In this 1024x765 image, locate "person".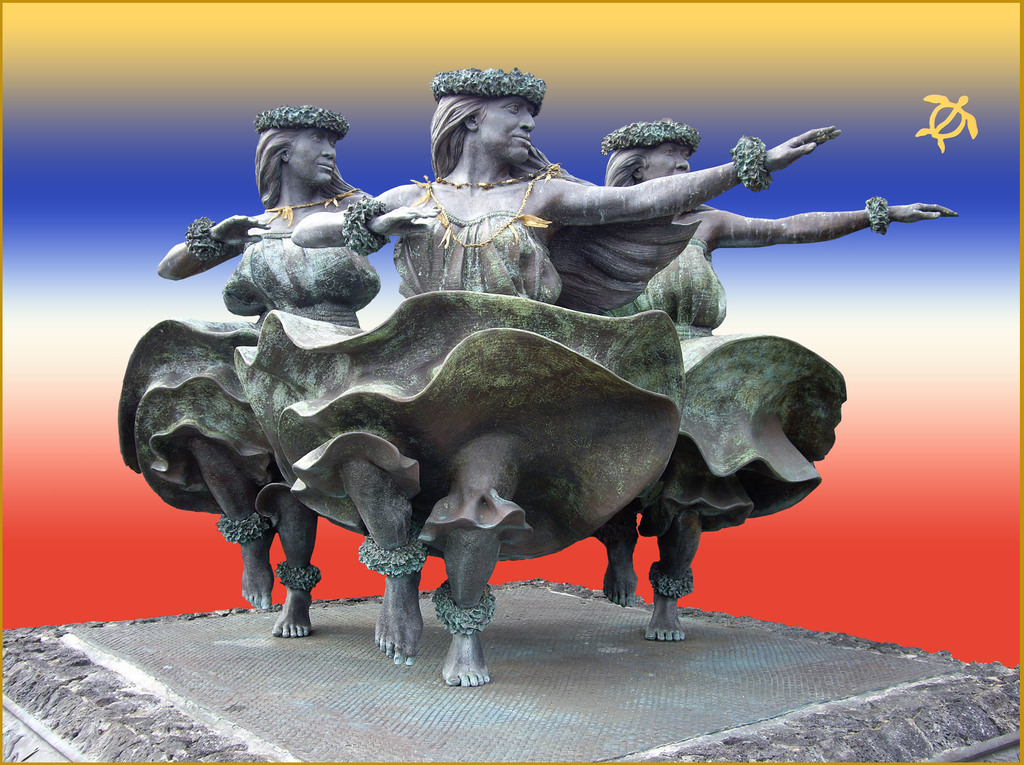
Bounding box: <region>111, 103, 373, 641</region>.
